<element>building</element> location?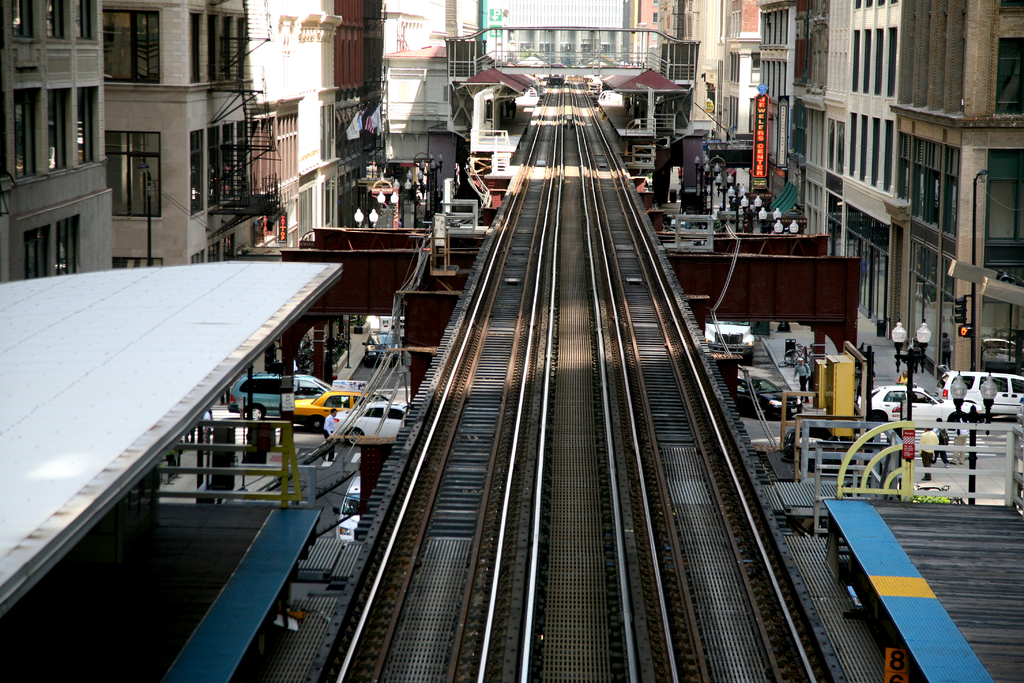
(left=0, top=0, right=114, bottom=273)
